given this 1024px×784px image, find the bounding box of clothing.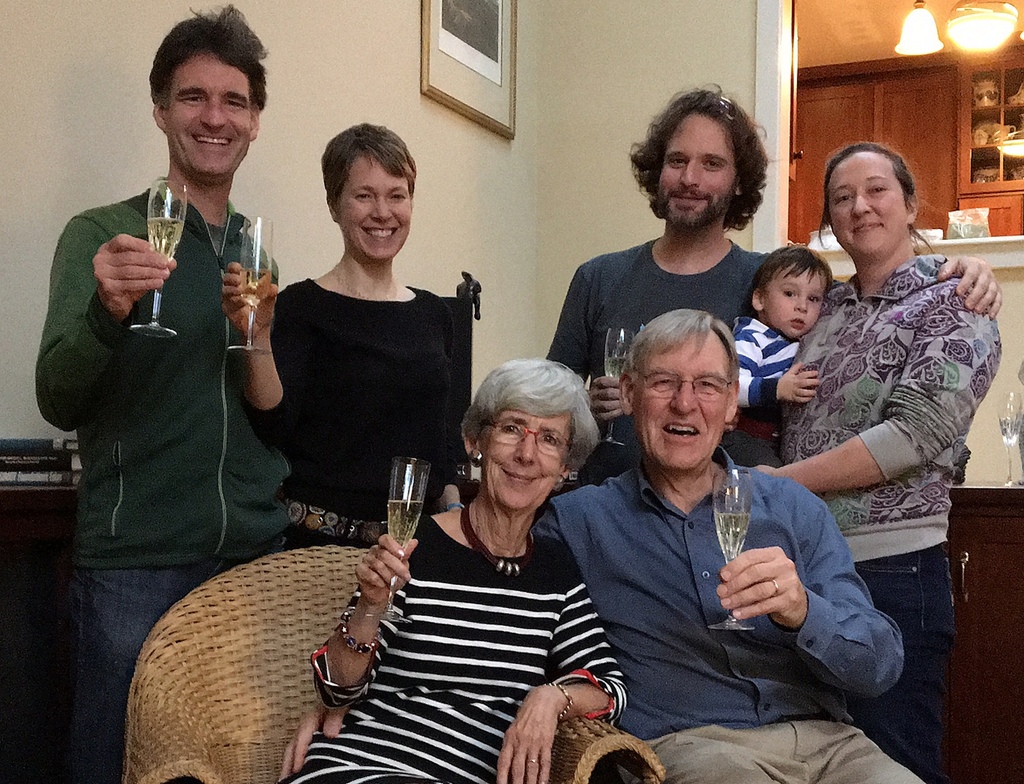
BBox(237, 282, 458, 546).
